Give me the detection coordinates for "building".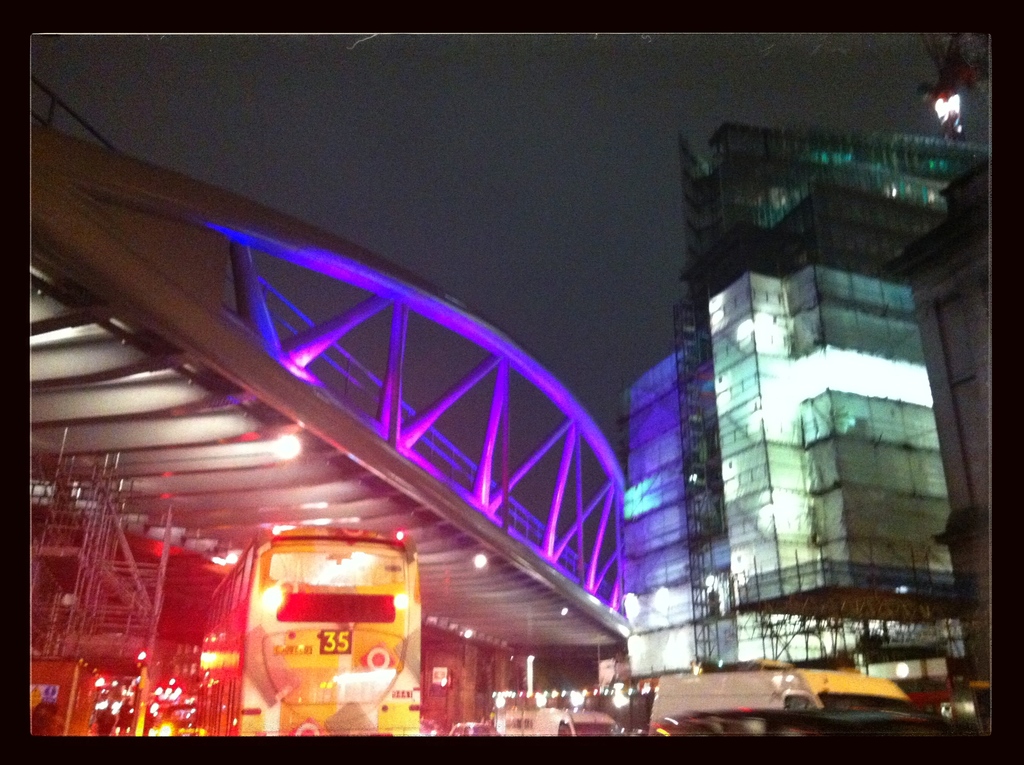
rect(604, 108, 982, 730).
